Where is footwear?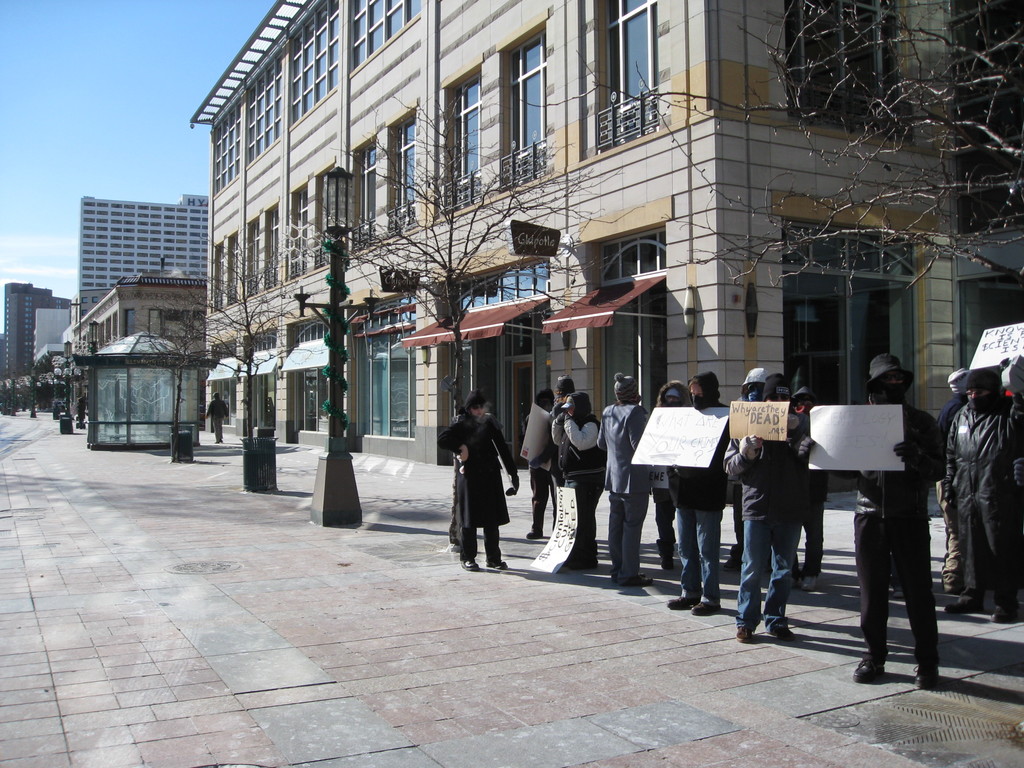
(x1=735, y1=623, x2=754, y2=643).
